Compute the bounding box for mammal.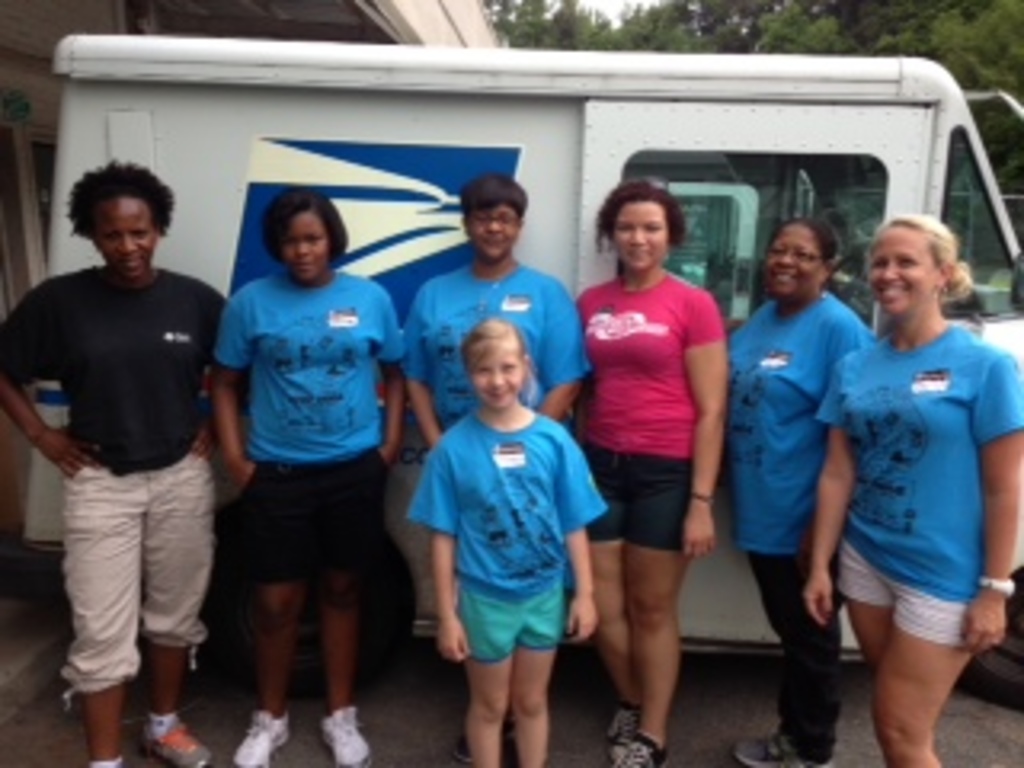
[x1=406, y1=170, x2=592, y2=765].
